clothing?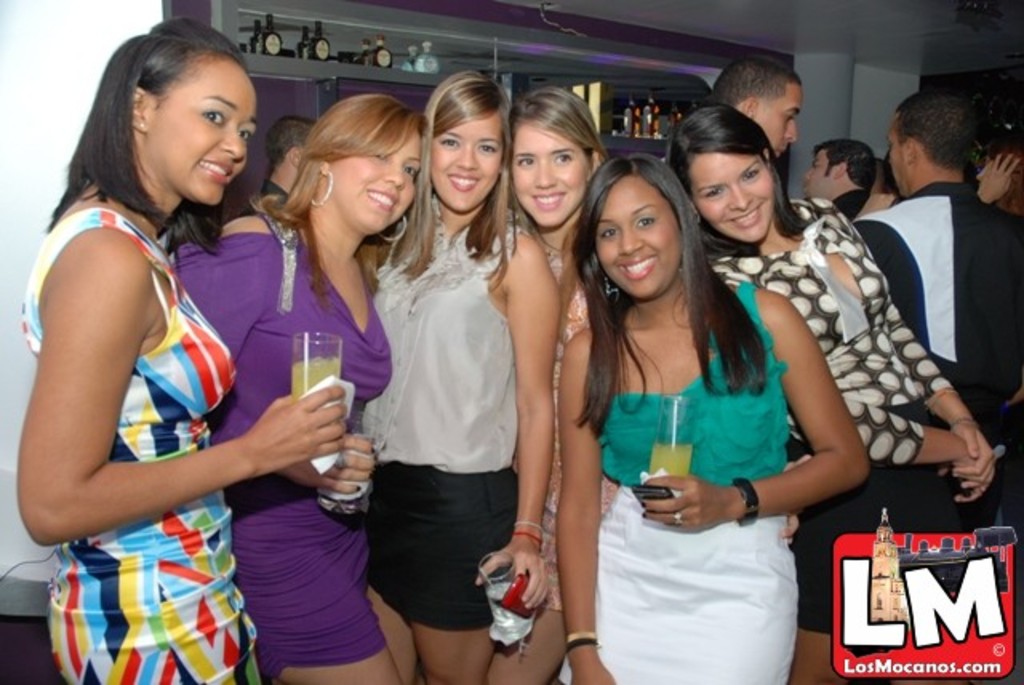
[165,232,408,663]
